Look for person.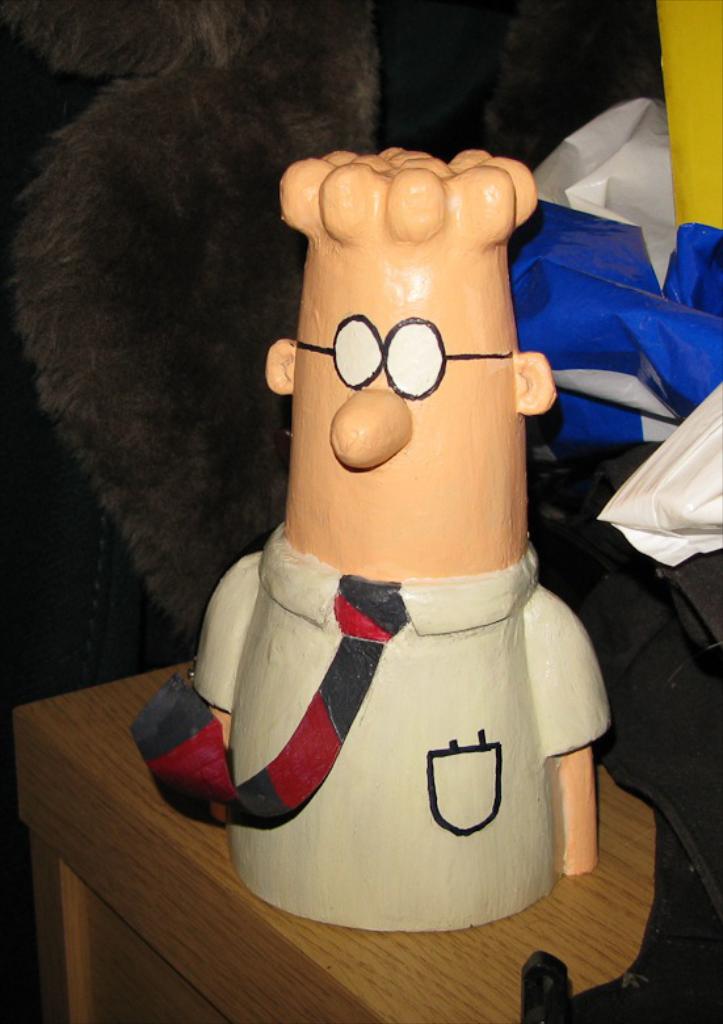
Found: bbox=(143, 21, 625, 903).
